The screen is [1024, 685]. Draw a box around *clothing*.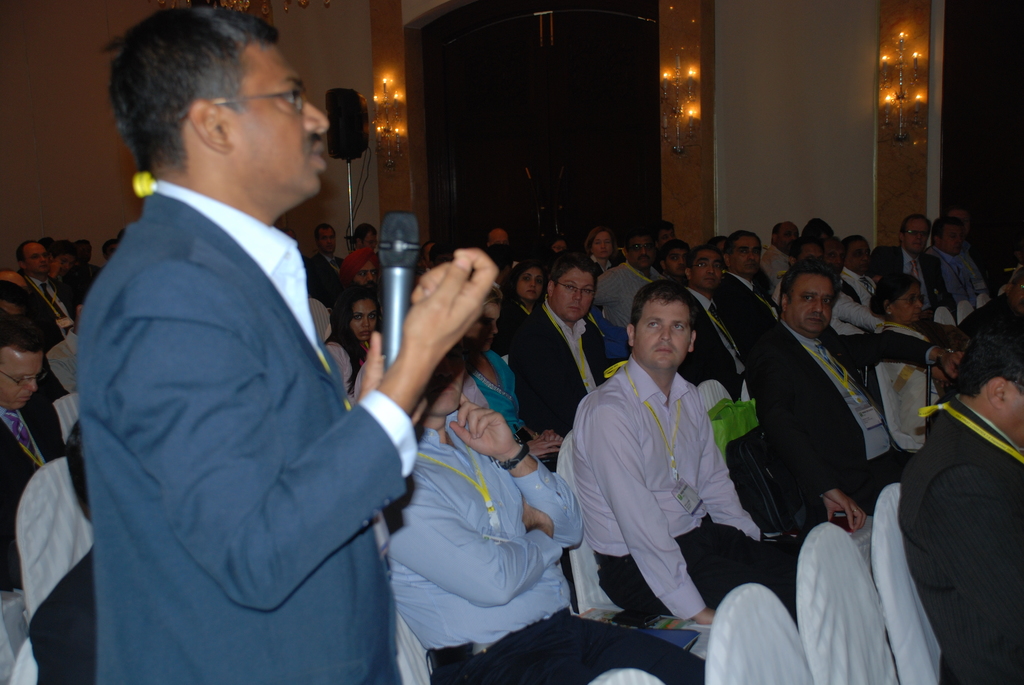
[0,401,53,592].
